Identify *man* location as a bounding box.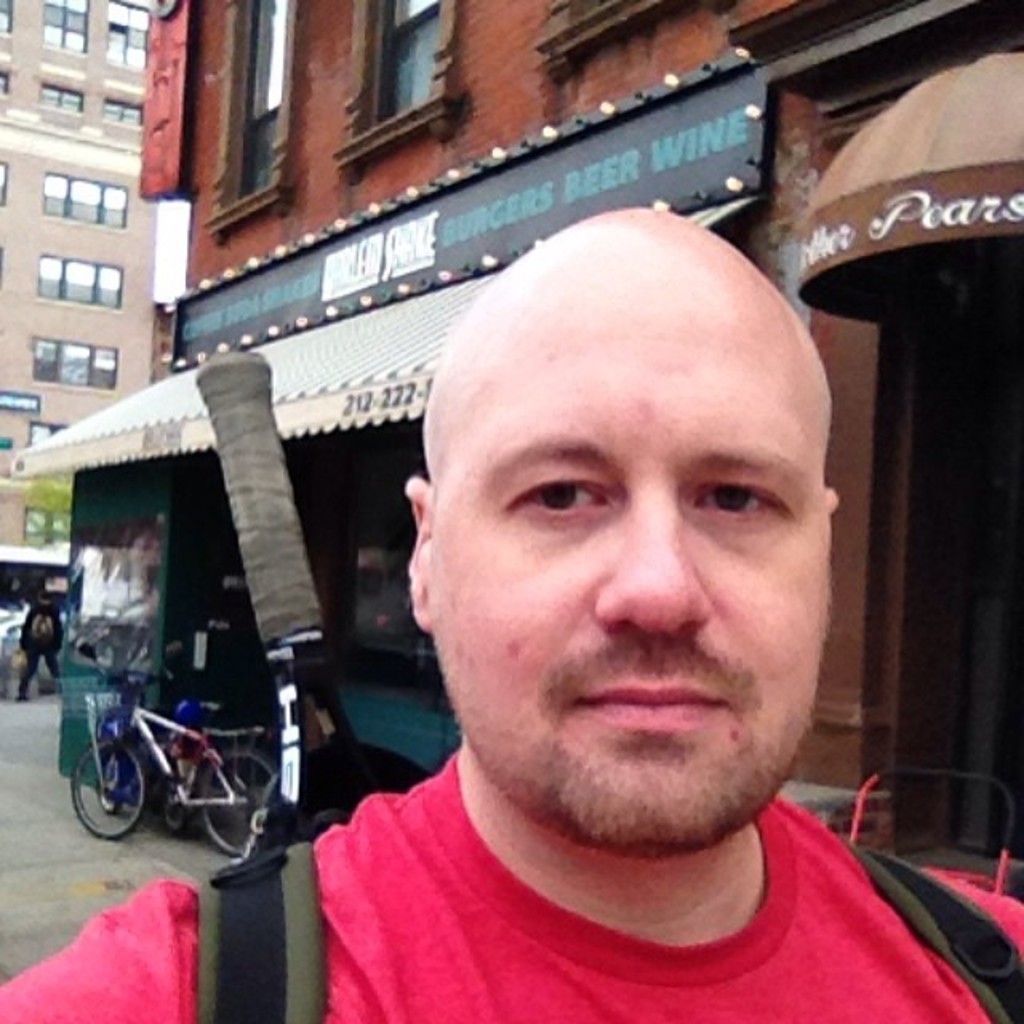
0, 202, 1022, 1022.
